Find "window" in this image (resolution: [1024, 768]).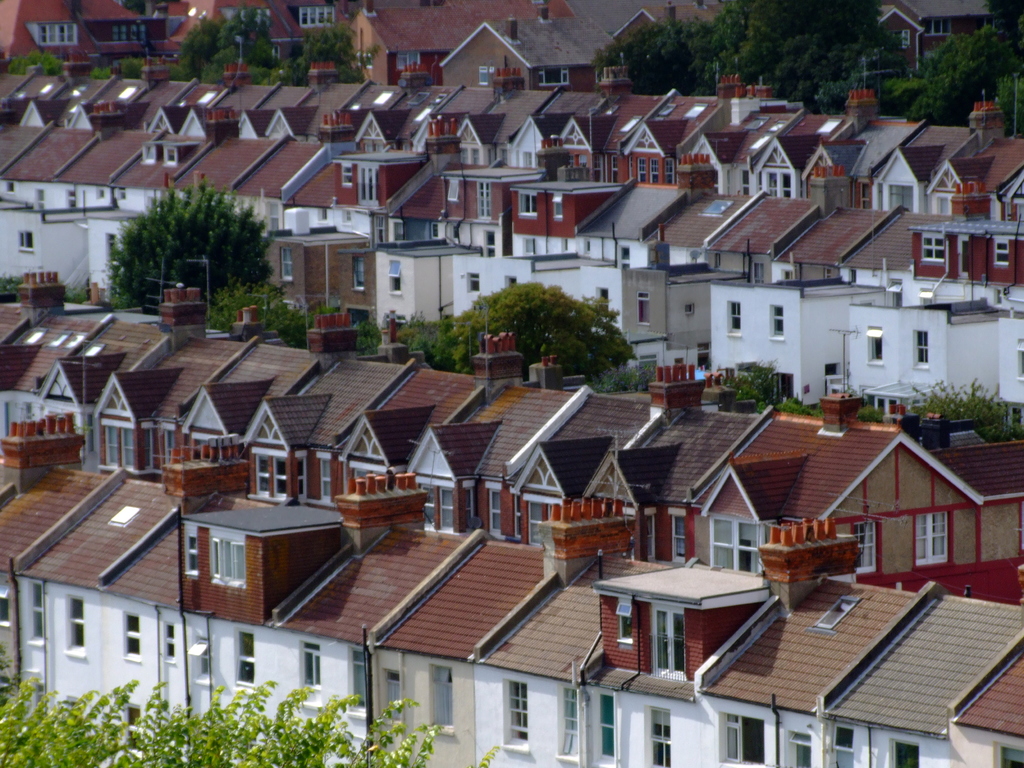
915 236 948 267.
